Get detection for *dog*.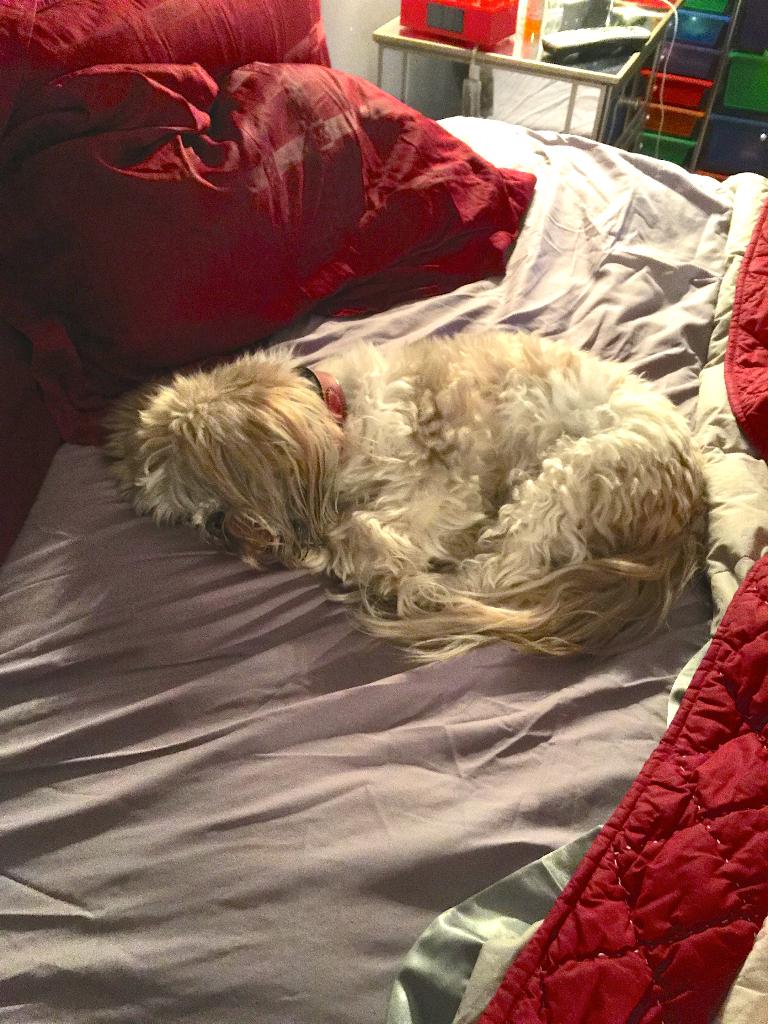
Detection: [107,319,708,652].
